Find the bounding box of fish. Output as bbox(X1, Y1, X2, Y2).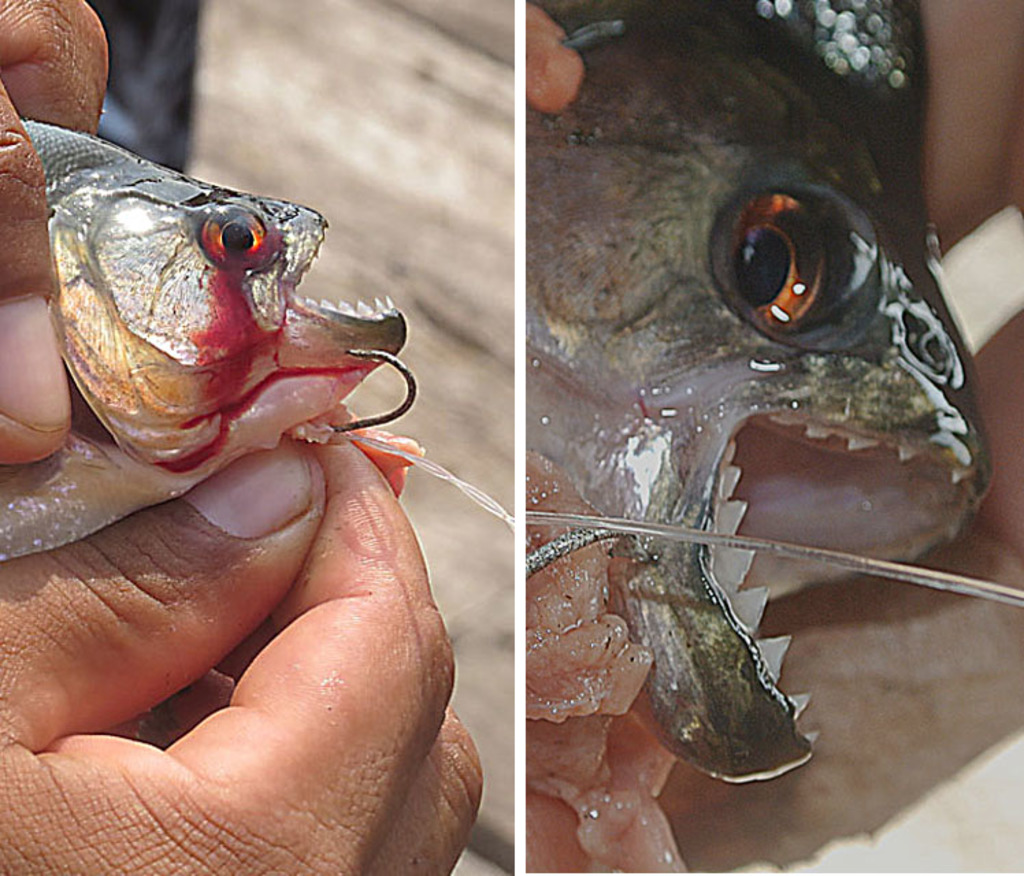
bbox(0, 122, 409, 561).
